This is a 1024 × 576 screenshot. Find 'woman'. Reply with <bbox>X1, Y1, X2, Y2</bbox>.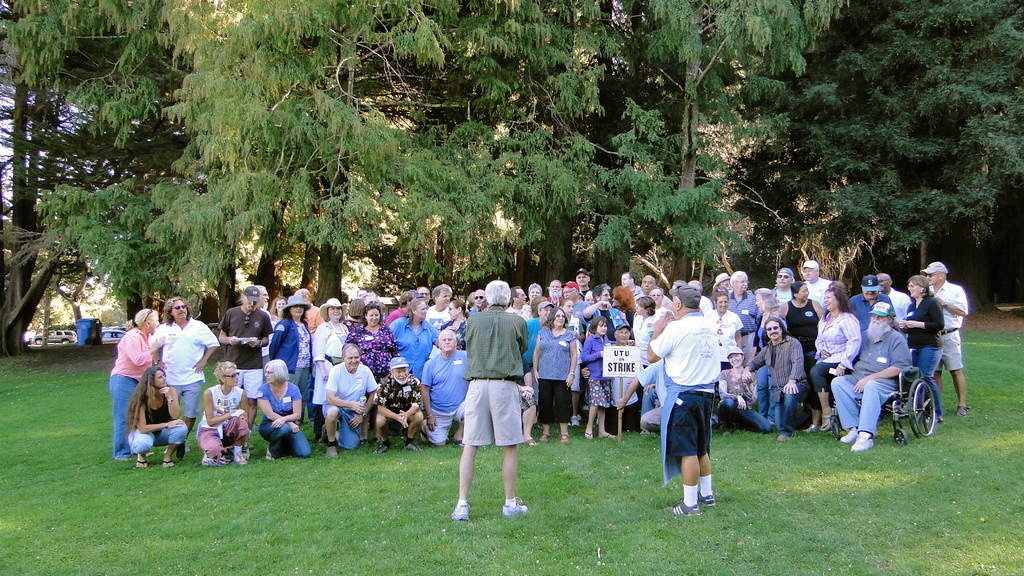
<bbox>611, 285, 636, 319</bbox>.
